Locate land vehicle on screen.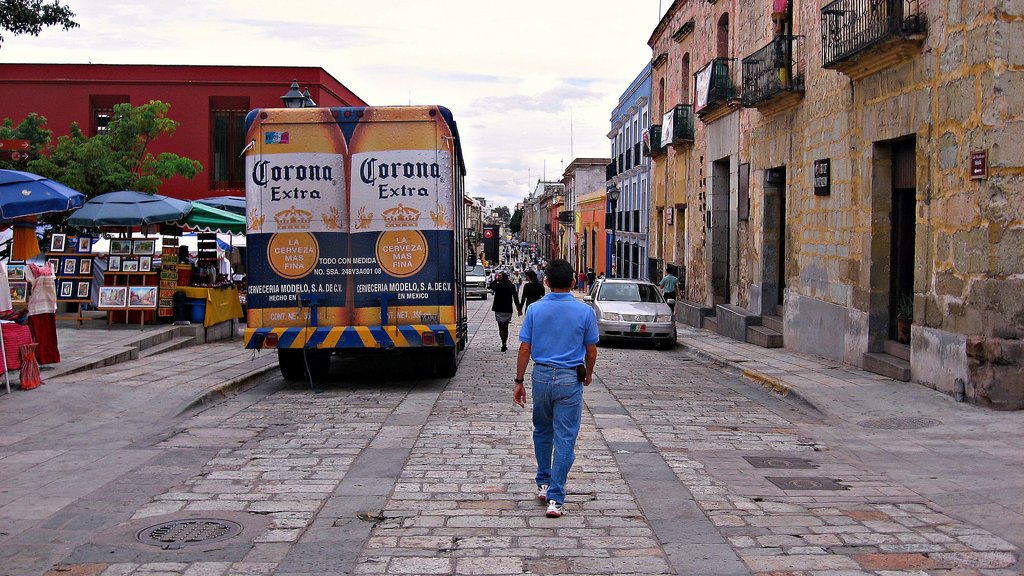
On screen at box=[589, 273, 678, 348].
